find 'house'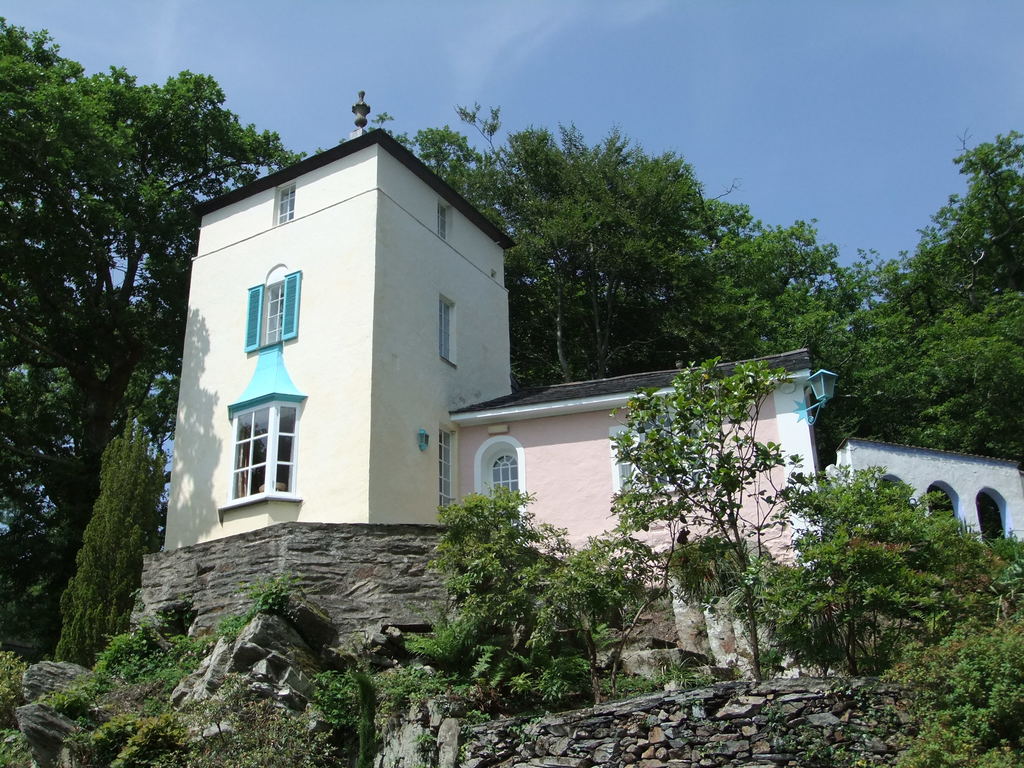
detection(138, 87, 521, 701)
